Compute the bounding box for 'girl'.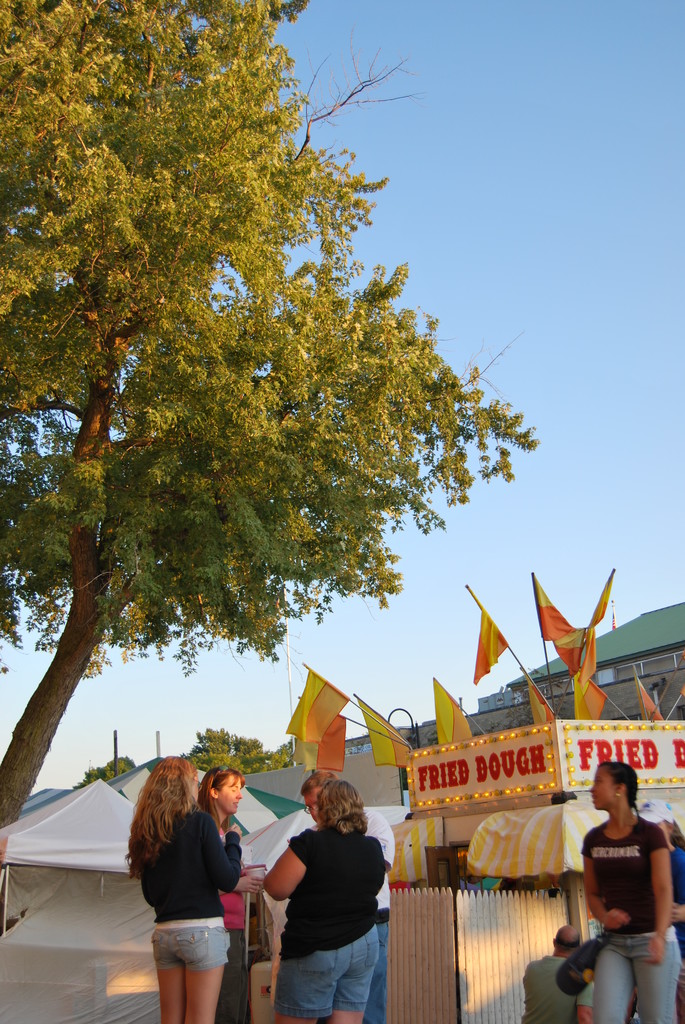
select_region(124, 753, 264, 1023).
